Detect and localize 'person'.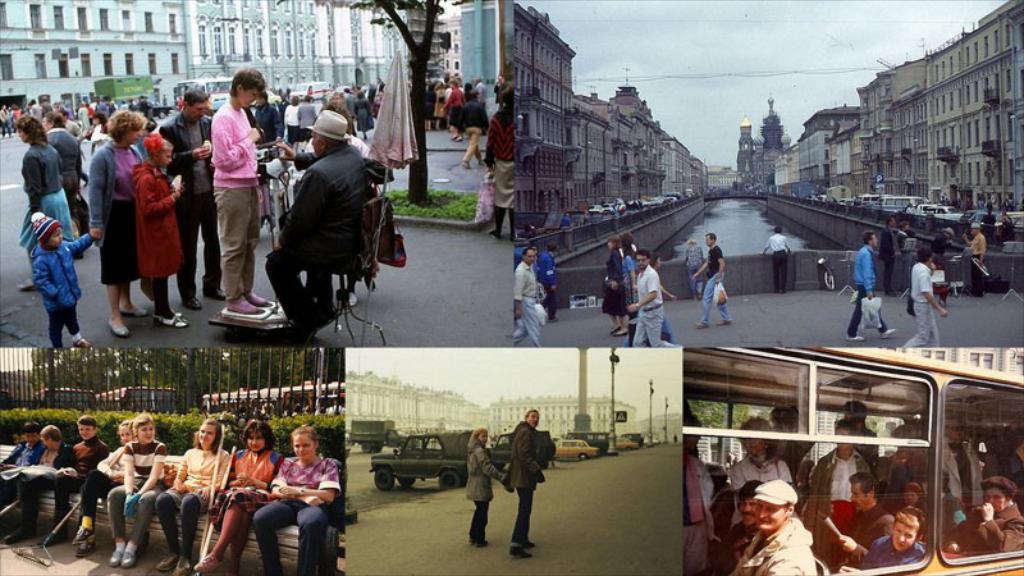
Localized at bbox=(769, 228, 785, 291).
